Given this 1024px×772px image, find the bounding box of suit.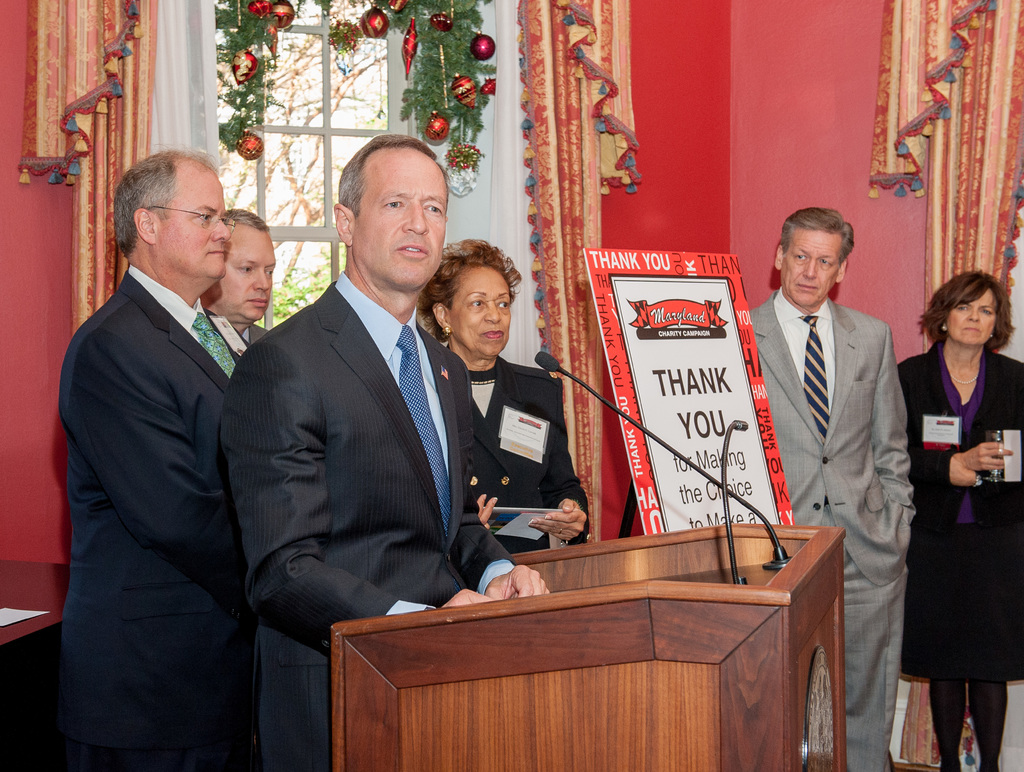
box(219, 275, 515, 771).
